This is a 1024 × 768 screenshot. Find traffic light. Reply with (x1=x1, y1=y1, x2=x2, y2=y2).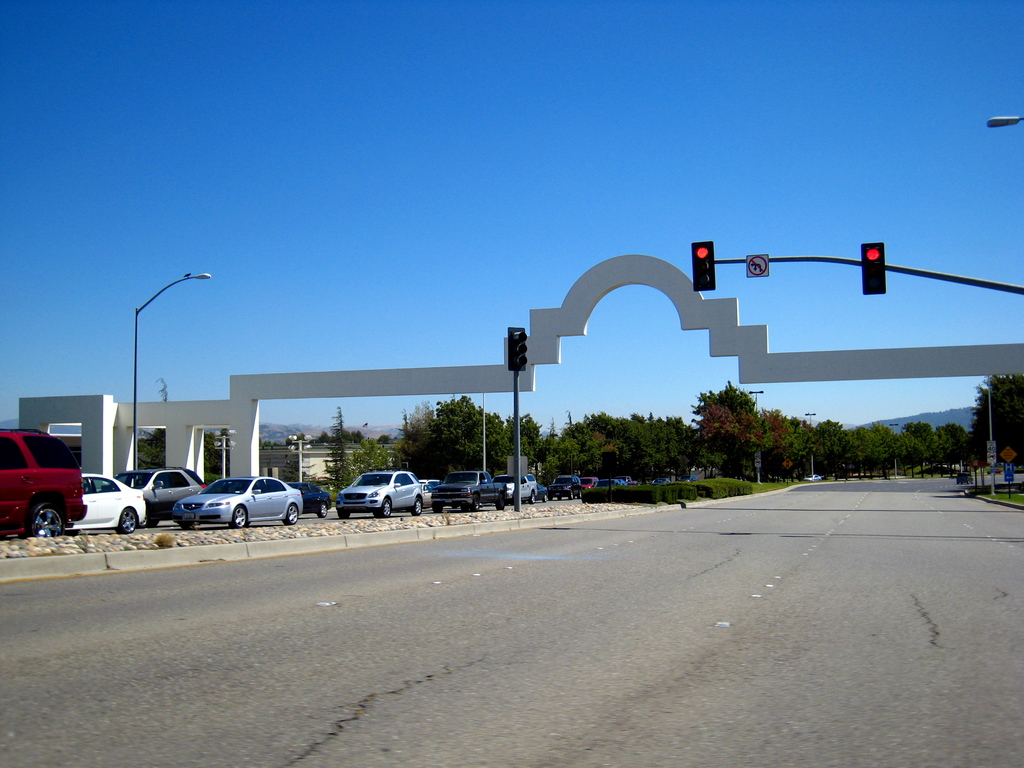
(x1=508, y1=326, x2=527, y2=370).
